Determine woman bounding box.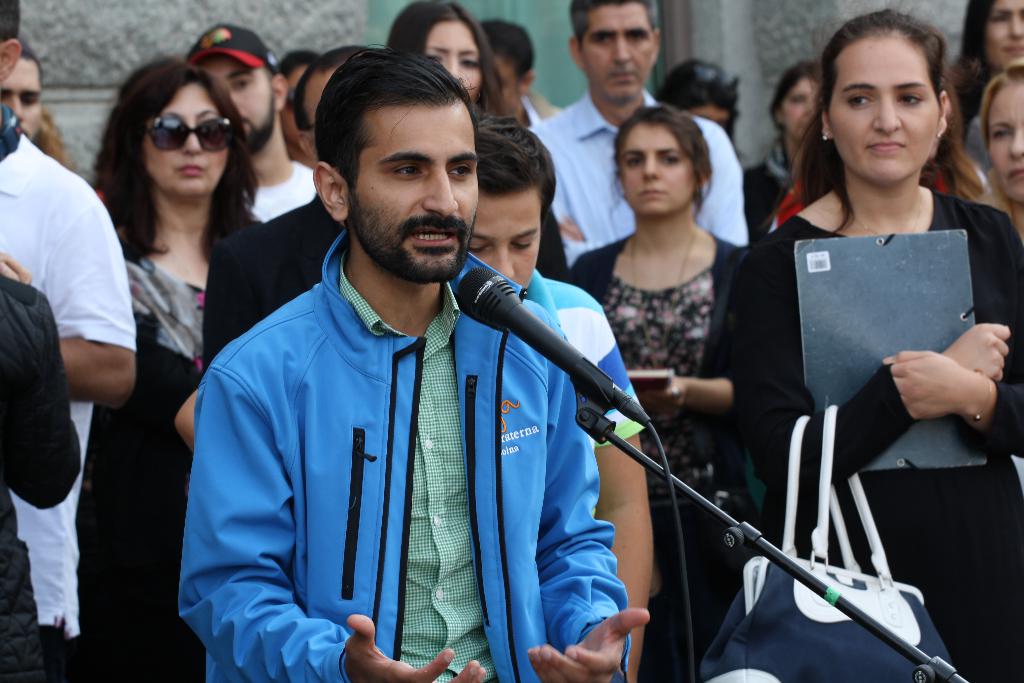
Determined: (x1=723, y1=28, x2=1004, y2=652).
